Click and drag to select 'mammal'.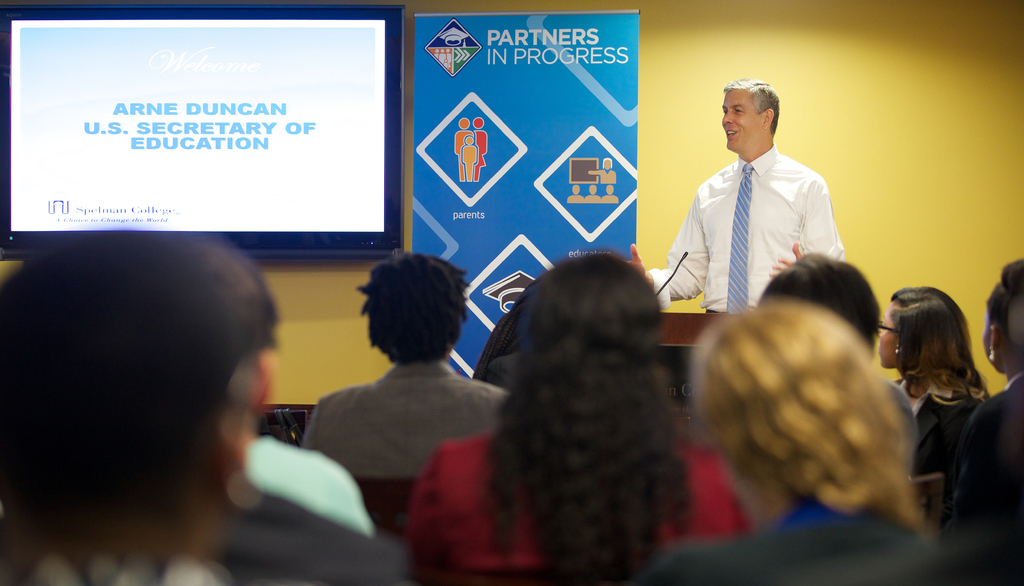
Selection: 305 247 511 479.
